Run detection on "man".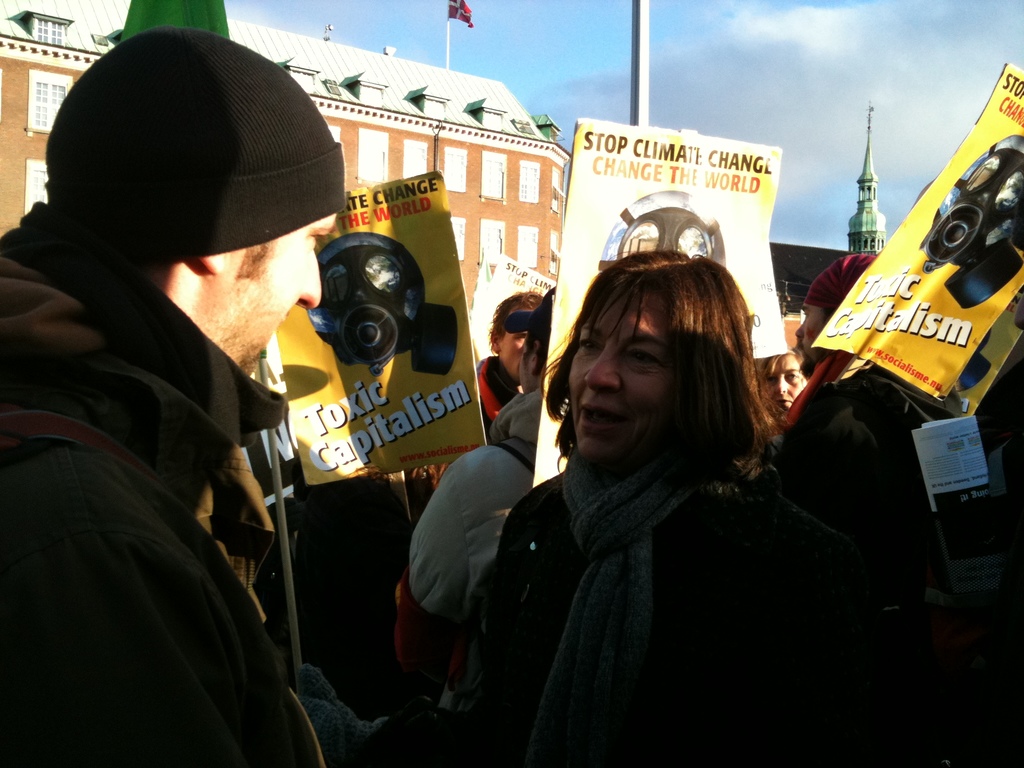
Result: [left=789, top=248, right=932, bottom=532].
